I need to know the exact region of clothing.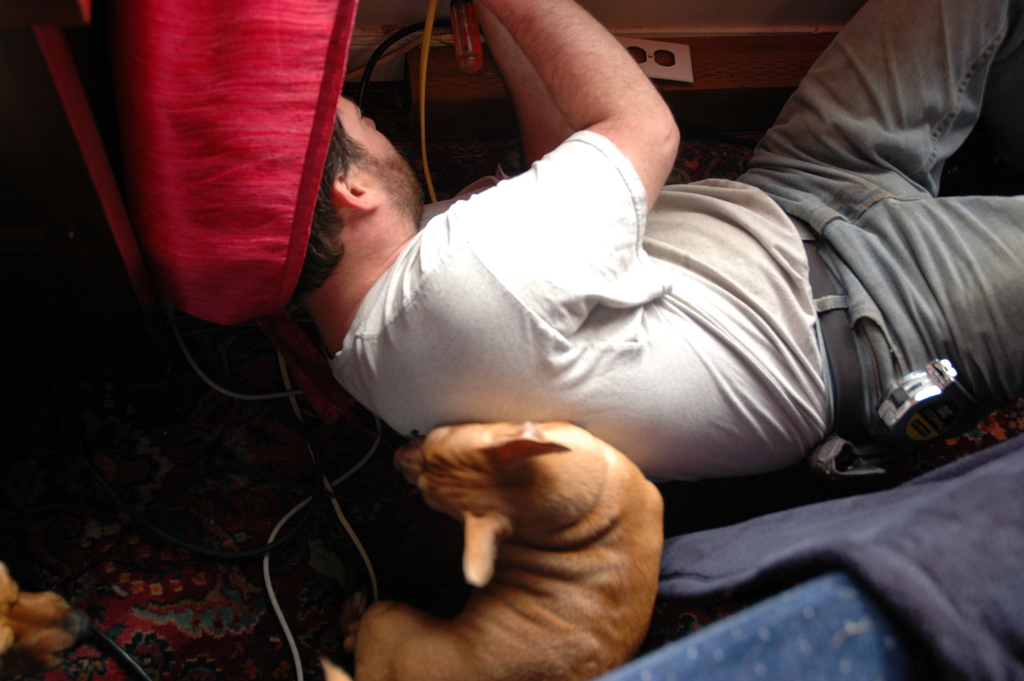
Region: (328, 0, 1023, 484).
